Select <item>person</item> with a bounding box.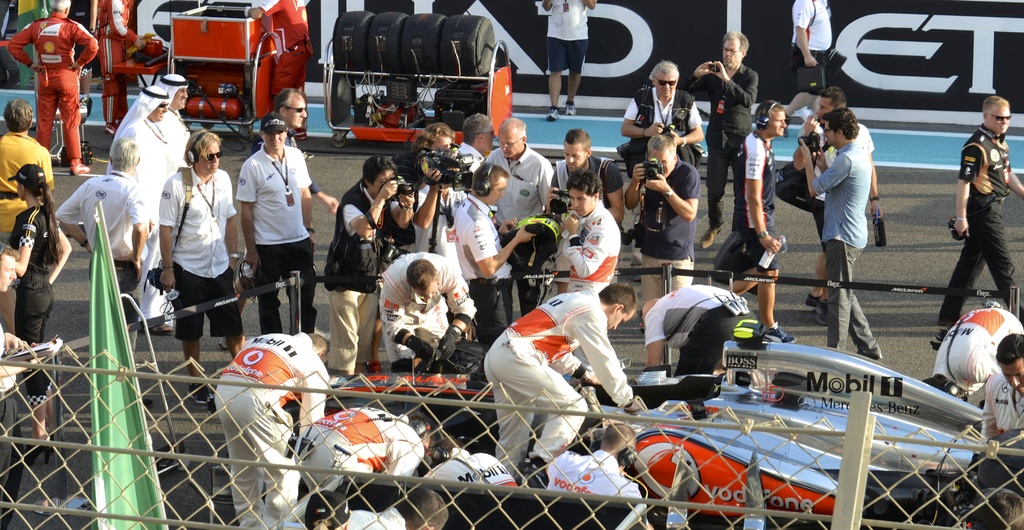
[x1=6, y1=0, x2=98, y2=177].
